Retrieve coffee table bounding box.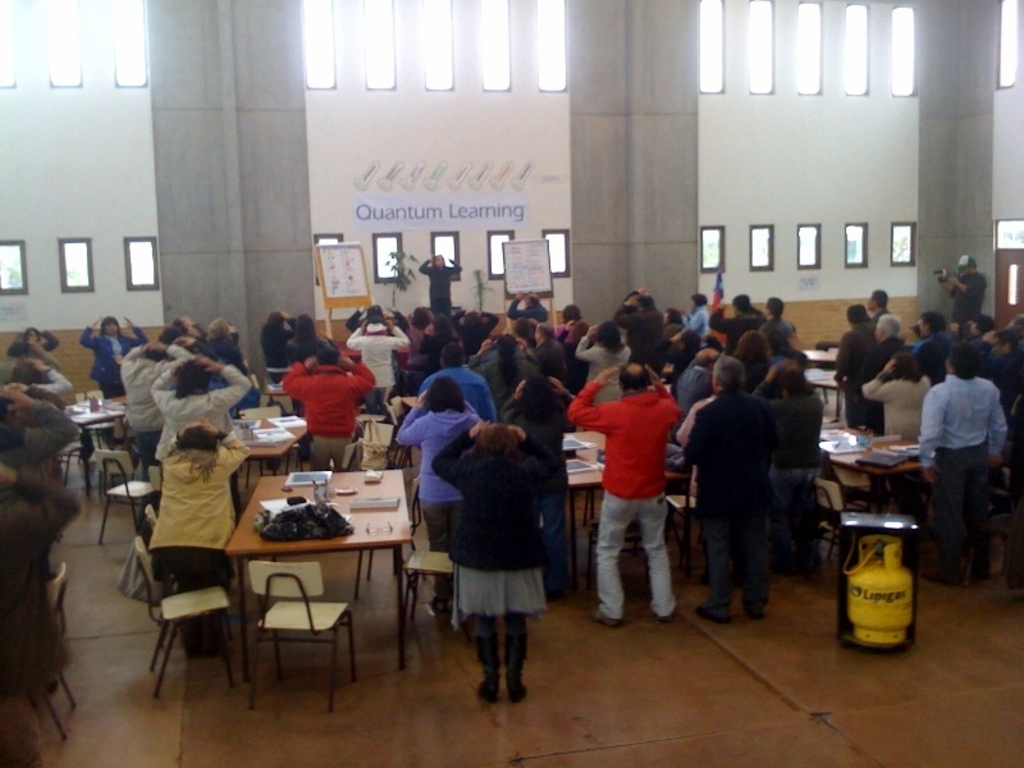
Bounding box: {"x1": 223, "y1": 417, "x2": 310, "y2": 468}.
